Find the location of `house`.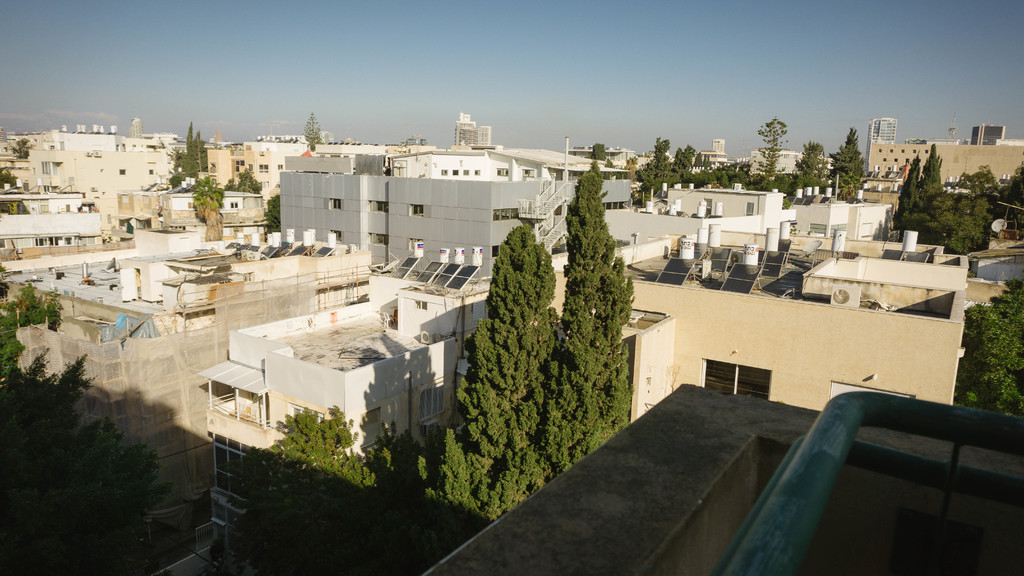
Location: locate(181, 244, 527, 467).
